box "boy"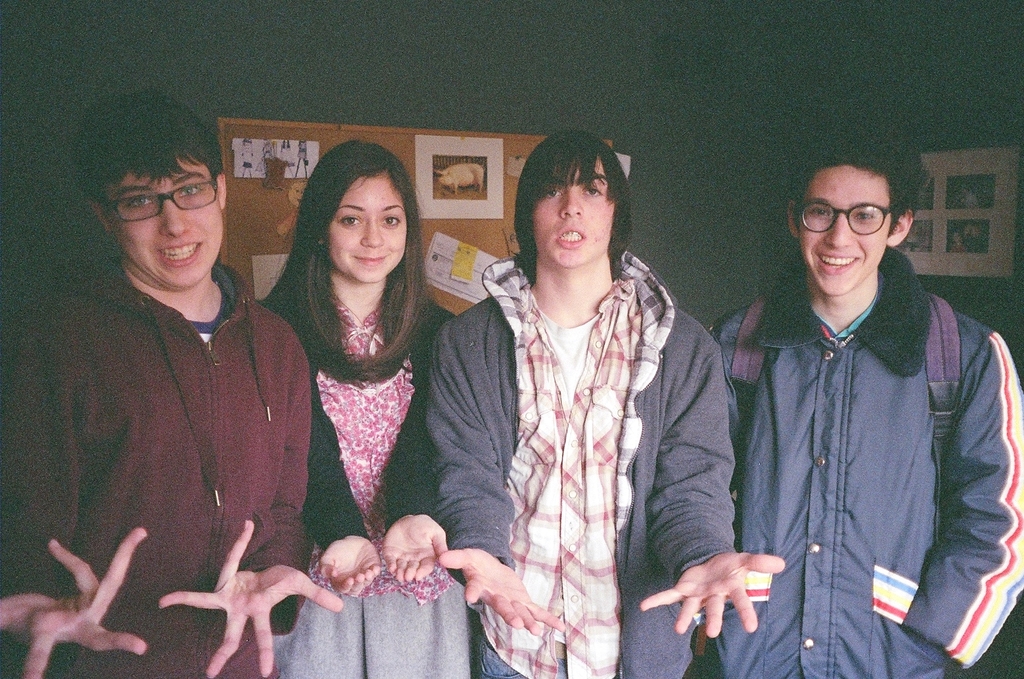
locate(727, 157, 1016, 678)
